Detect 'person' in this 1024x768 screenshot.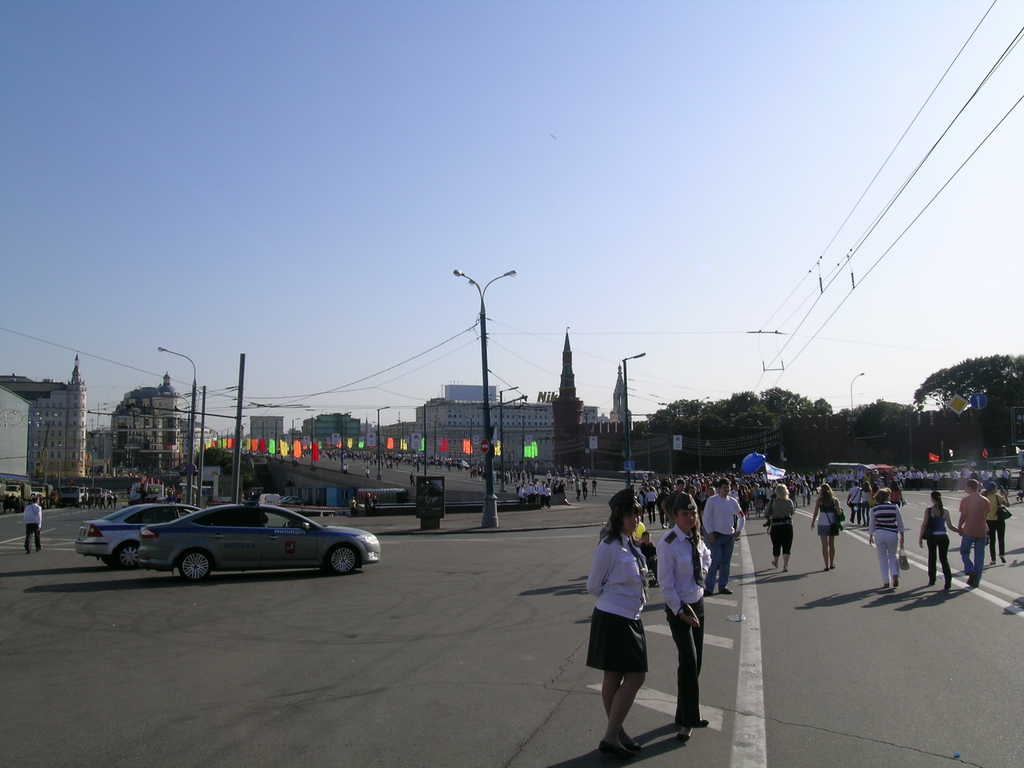
Detection: bbox=(957, 479, 989, 589).
